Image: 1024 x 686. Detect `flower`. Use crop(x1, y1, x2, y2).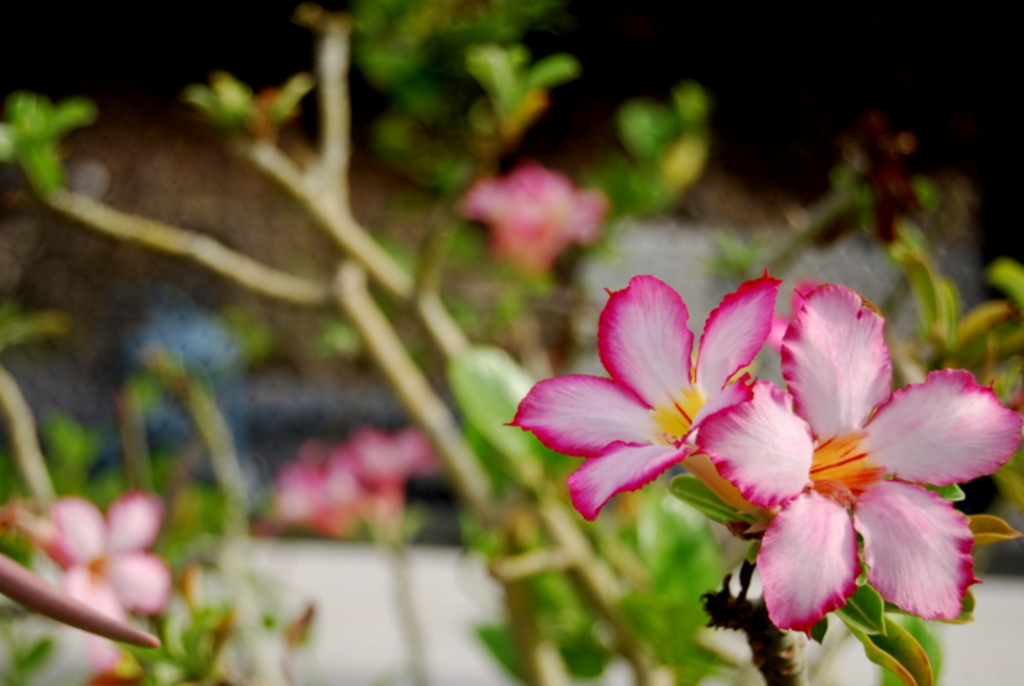
crop(453, 163, 604, 271).
